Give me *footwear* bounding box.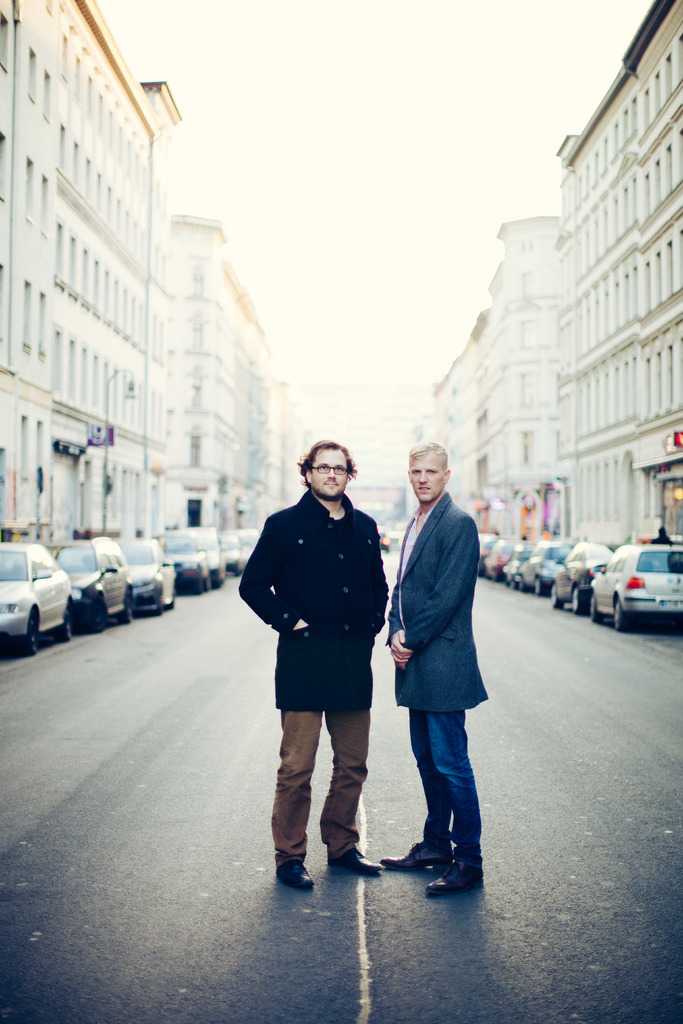
pyautogui.locateOnScreen(427, 858, 481, 896).
